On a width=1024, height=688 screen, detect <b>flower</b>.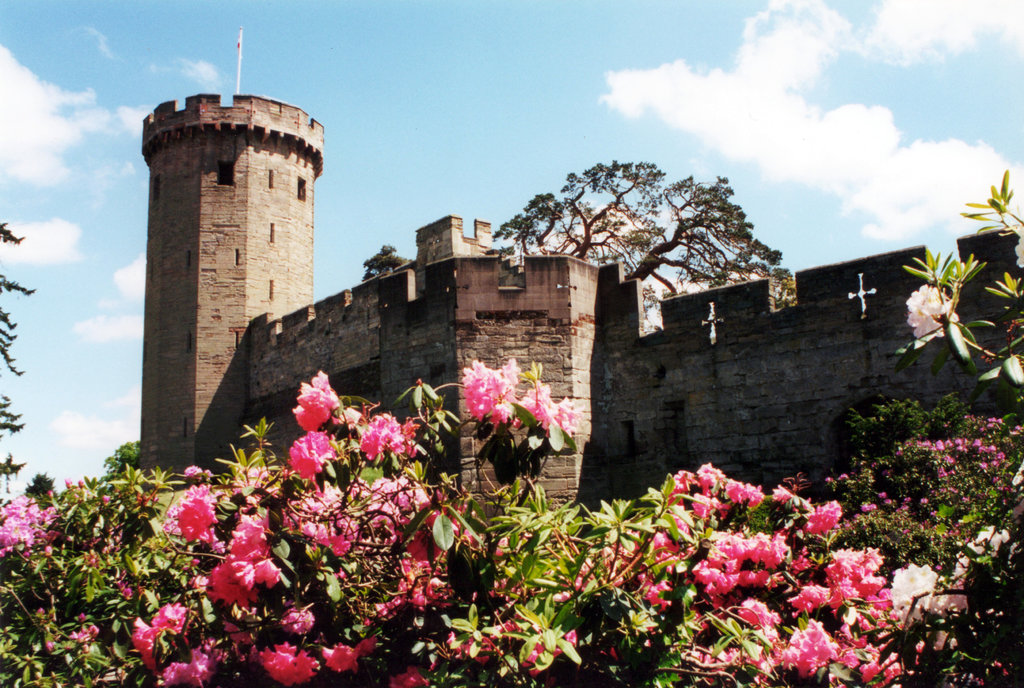
154:598:202:633.
